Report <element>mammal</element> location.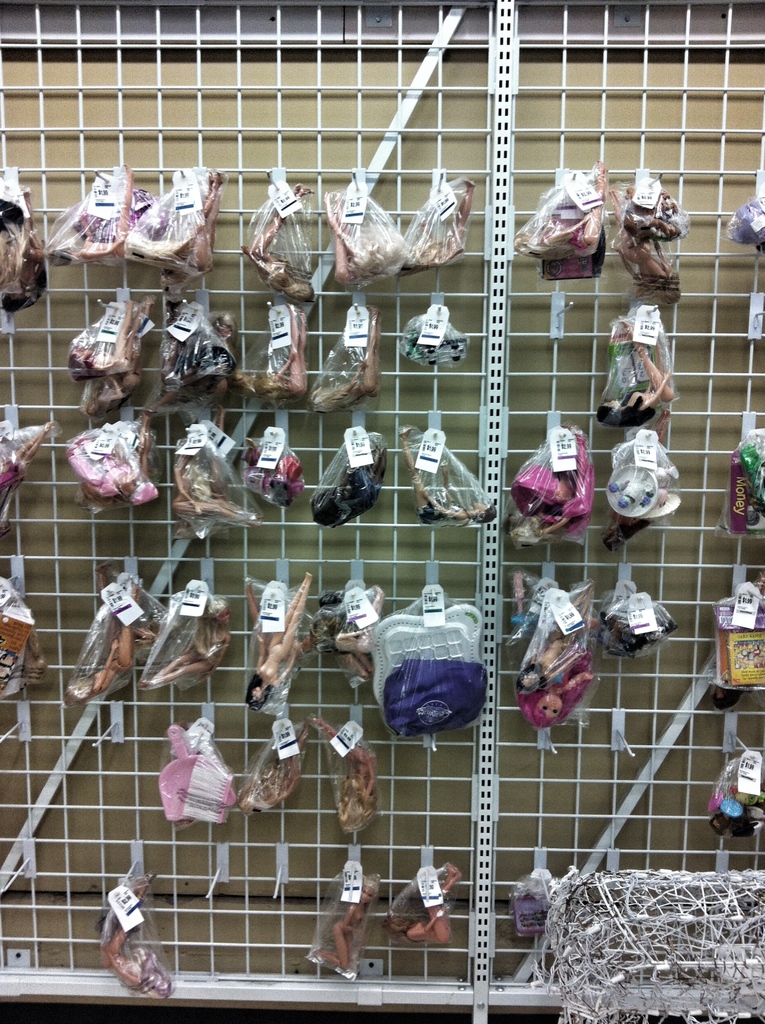
Report: {"x1": 68, "y1": 426, "x2": 159, "y2": 509}.
